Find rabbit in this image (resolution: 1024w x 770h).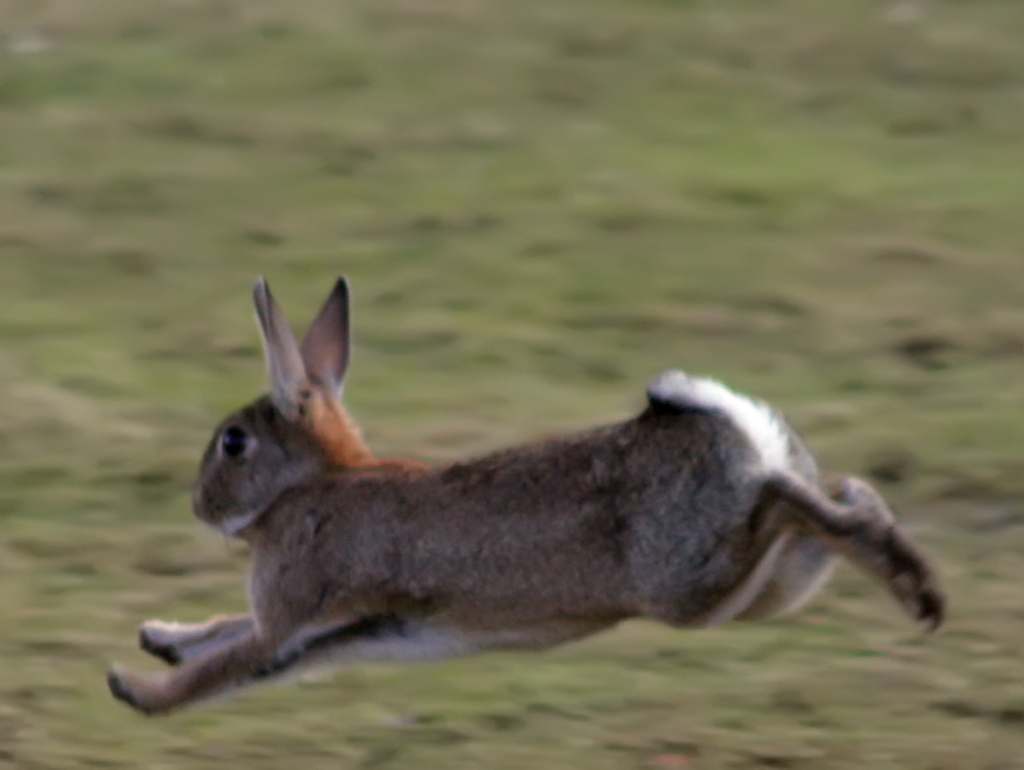
(left=98, top=273, right=957, bottom=717).
